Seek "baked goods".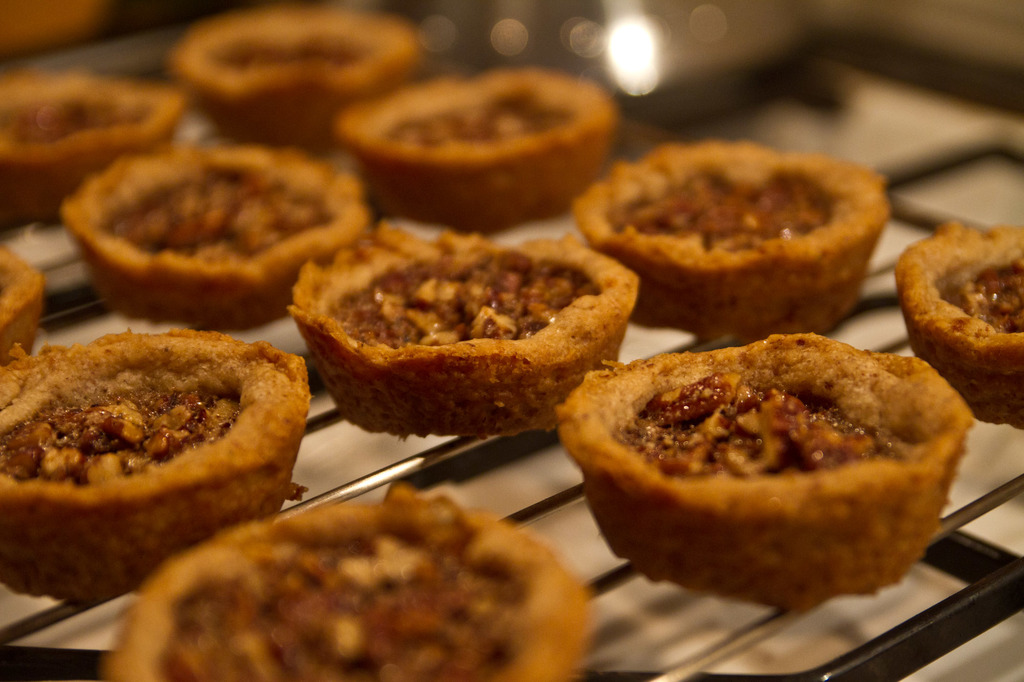
<box>590,317,961,617</box>.
